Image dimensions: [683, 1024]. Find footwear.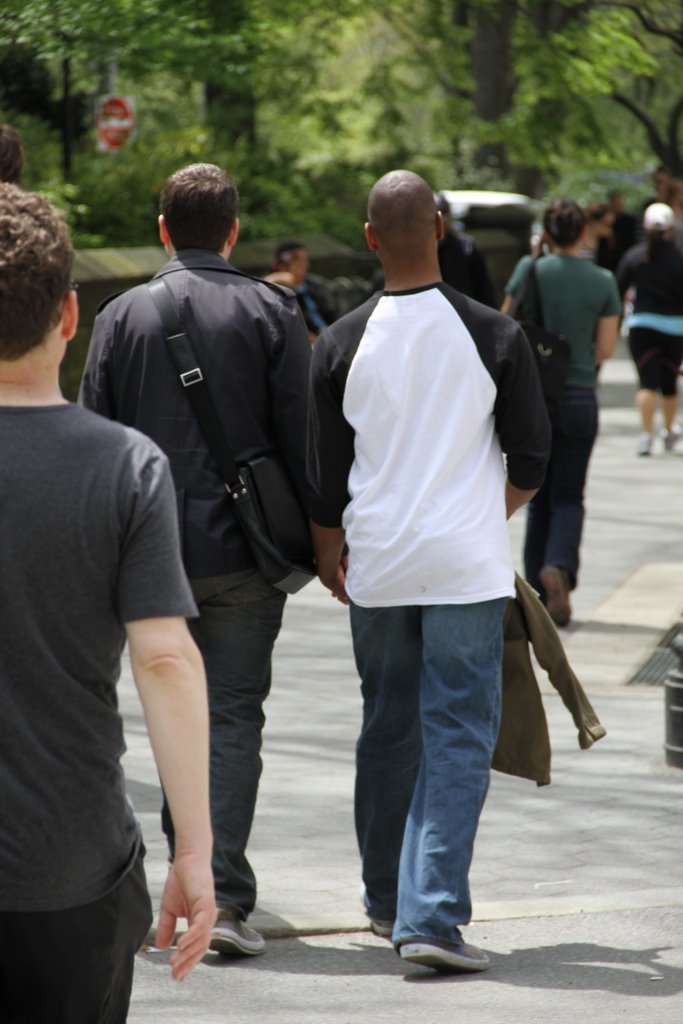
[202, 901, 266, 955].
